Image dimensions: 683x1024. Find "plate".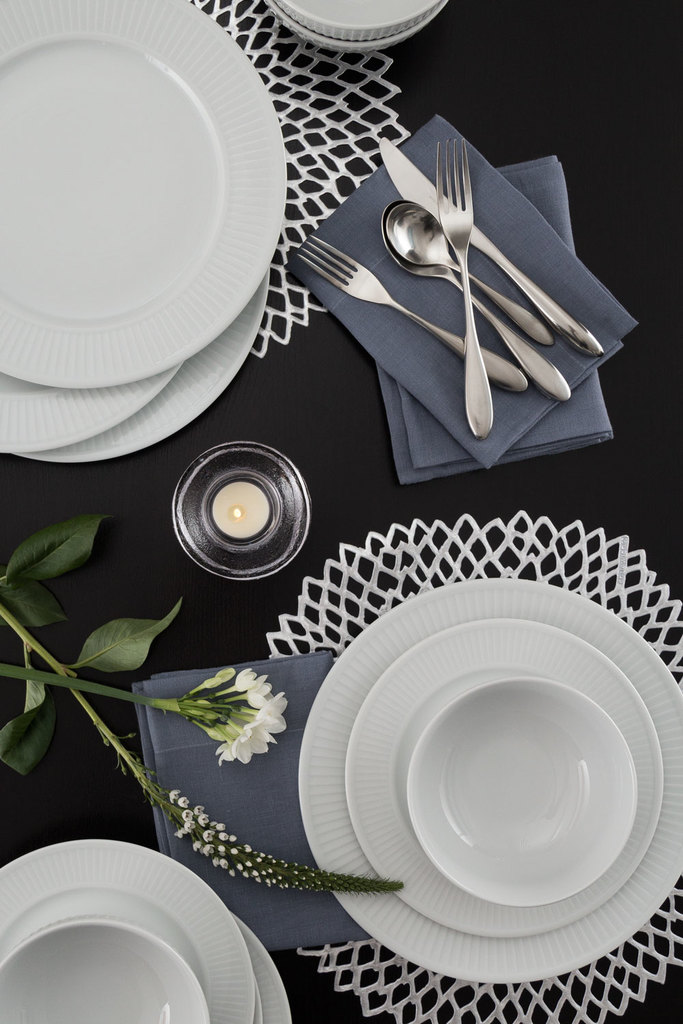
left=229, top=919, right=297, bottom=1023.
